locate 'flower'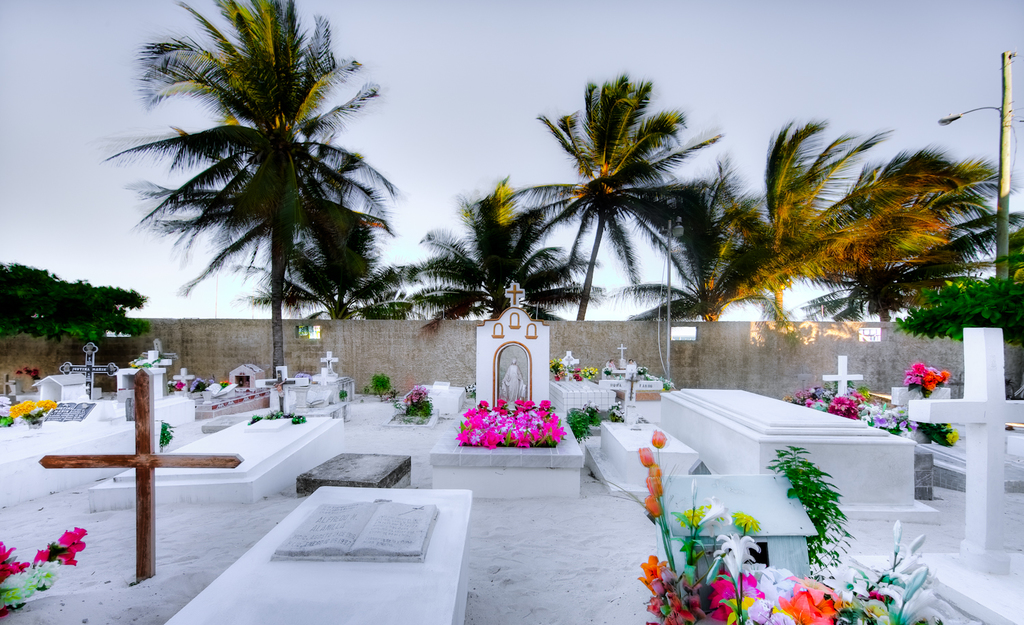
rect(651, 428, 664, 448)
